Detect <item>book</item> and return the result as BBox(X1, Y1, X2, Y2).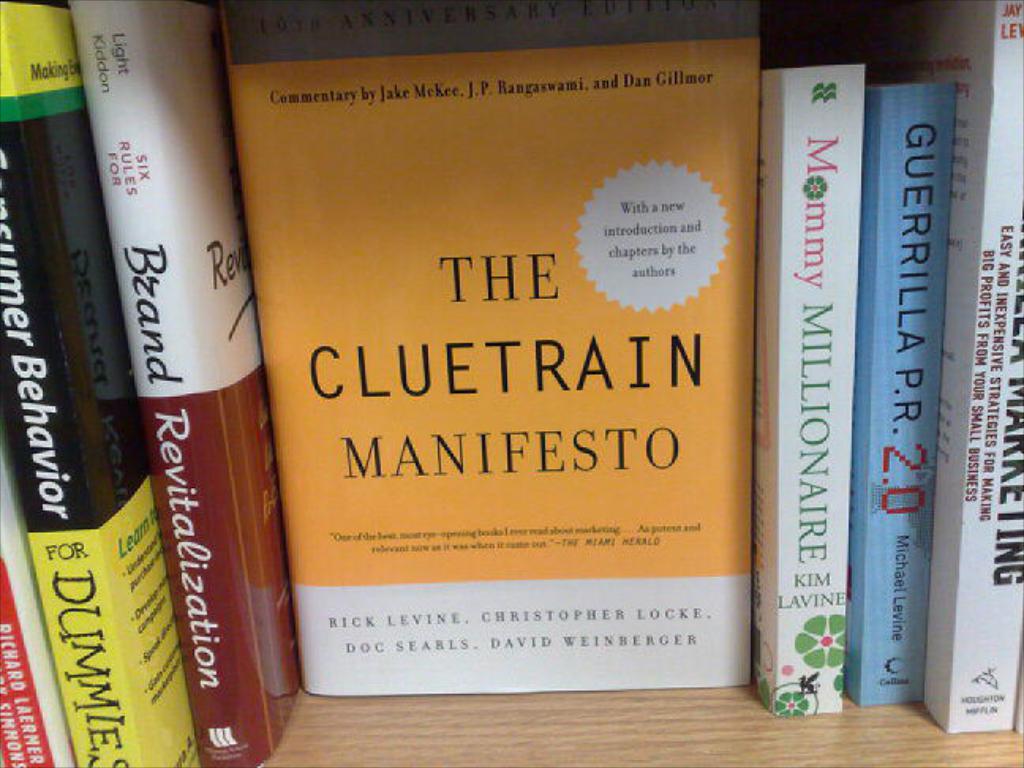
BBox(218, 0, 762, 697).
